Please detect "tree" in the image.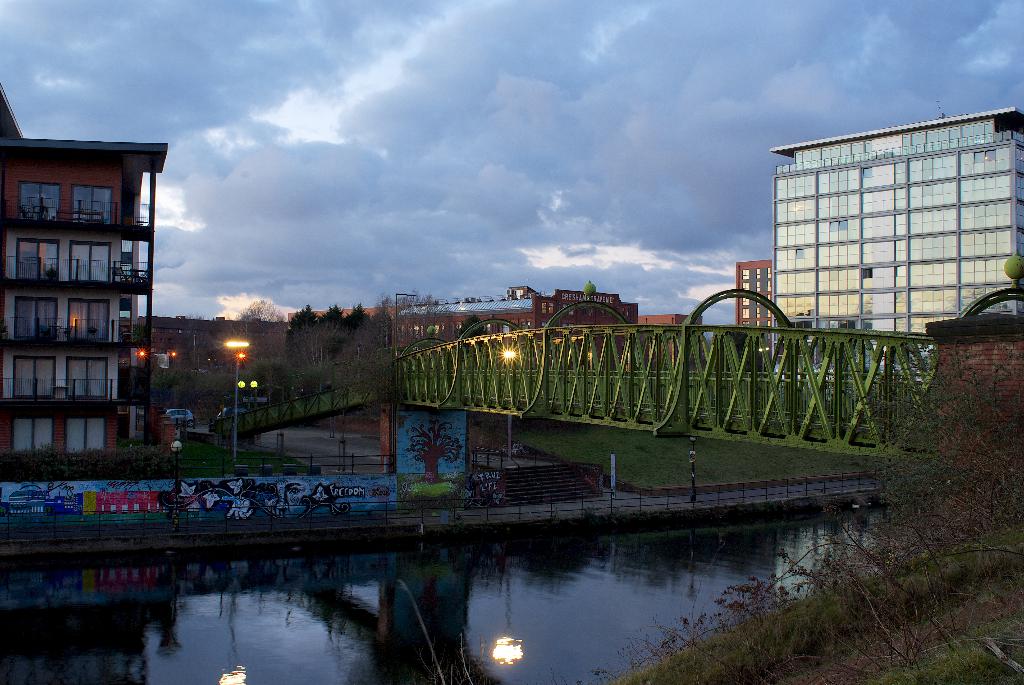
select_region(182, 312, 207, 363).
